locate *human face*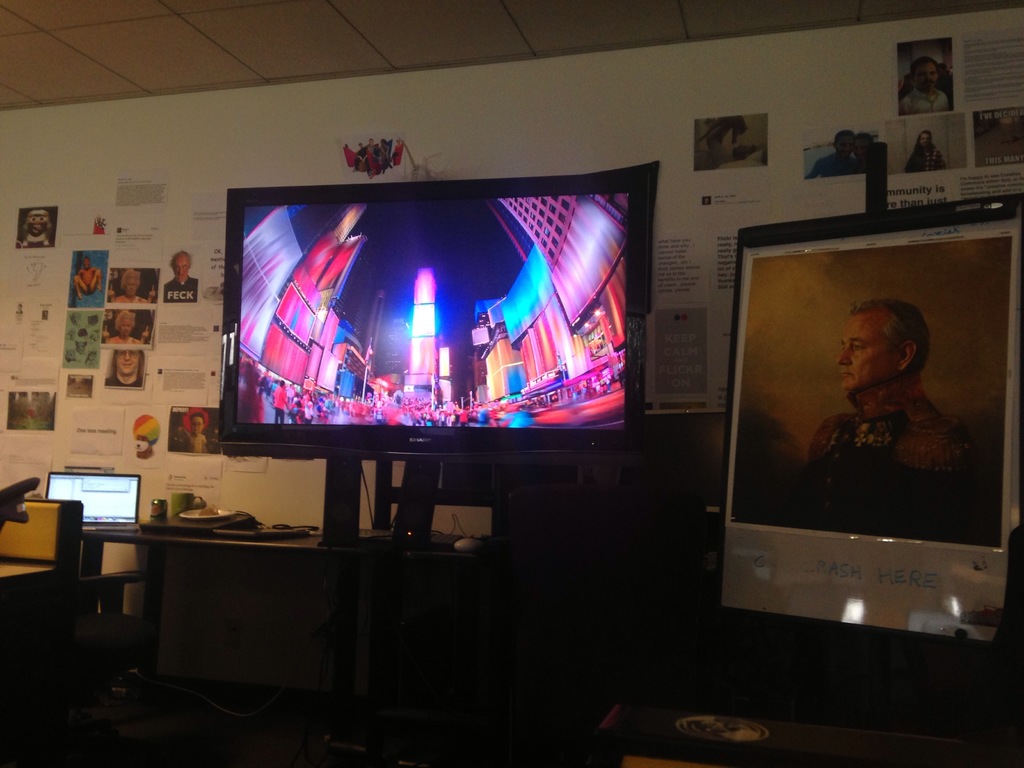
125, 278, 141, 298
